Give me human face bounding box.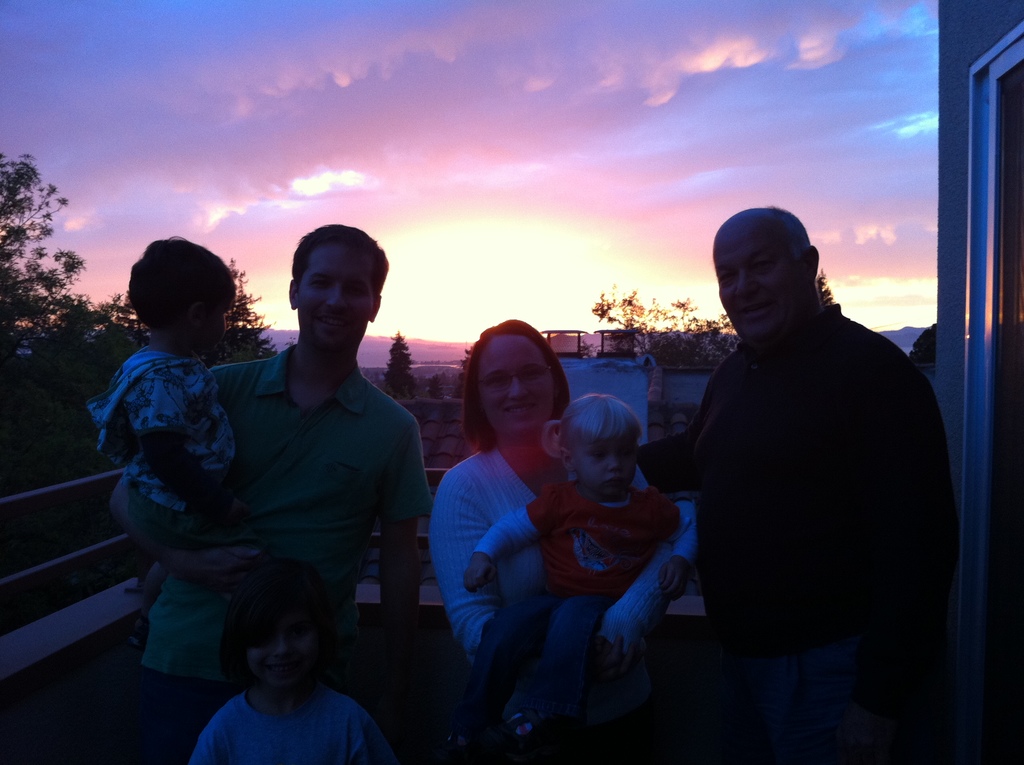
l=193, t=275, r=236, b=351.
